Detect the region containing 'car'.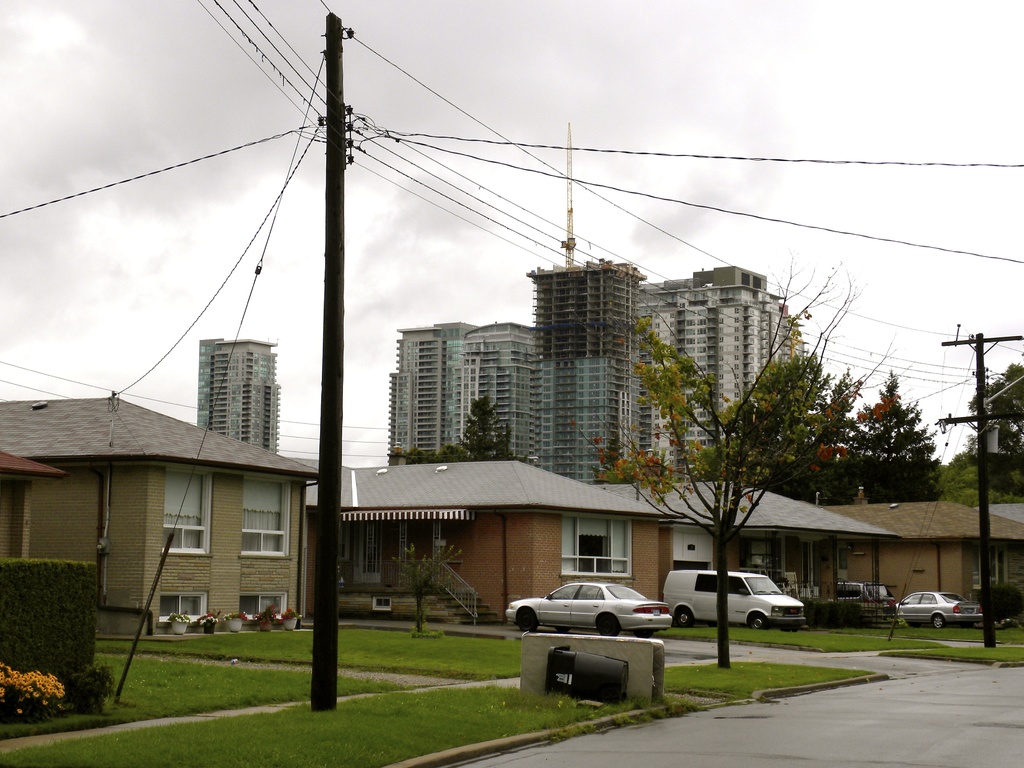
<region>896, 587, 987, 628</region>.
